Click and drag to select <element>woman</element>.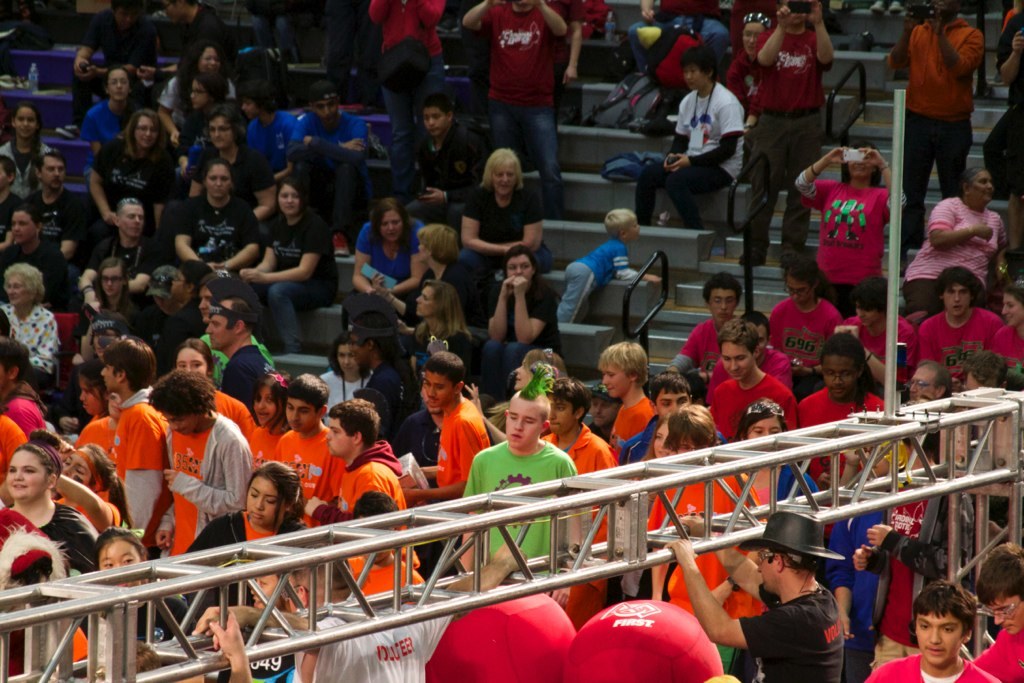
Selection: (92,256,143,329).
